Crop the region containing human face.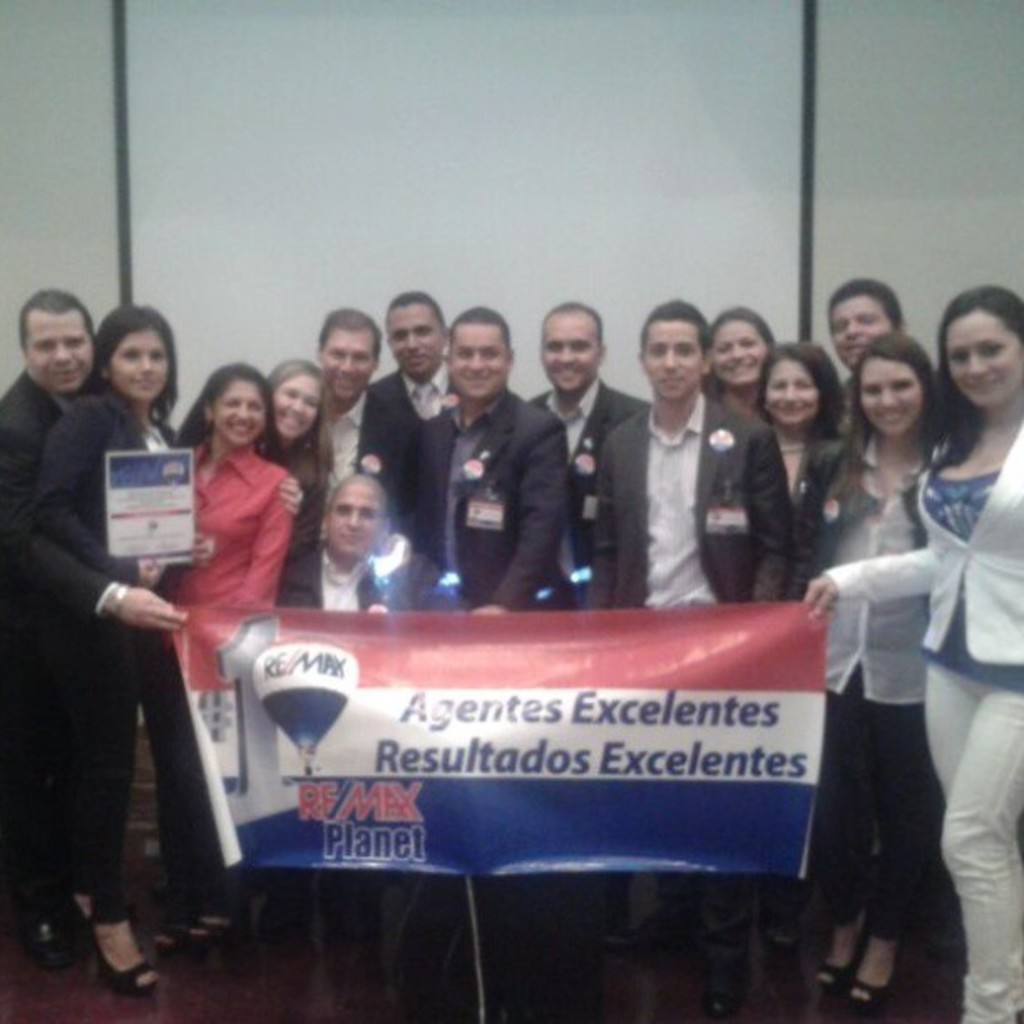
Crop region: [828,301,885,361].
